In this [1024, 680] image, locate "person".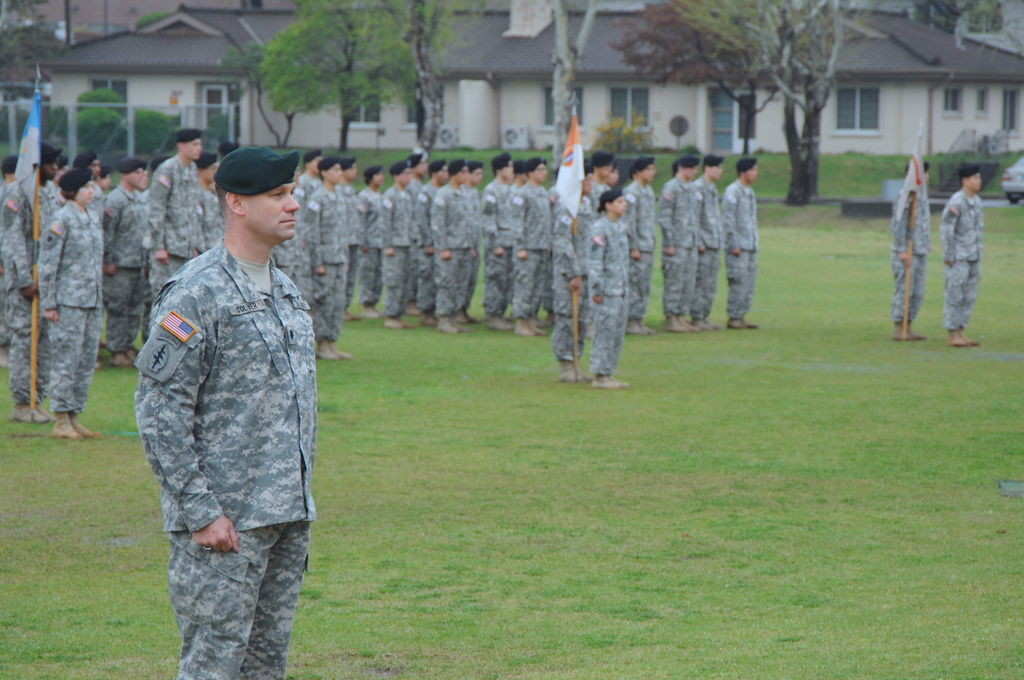
Bounding box: locate(624, 160, 660, 335).
